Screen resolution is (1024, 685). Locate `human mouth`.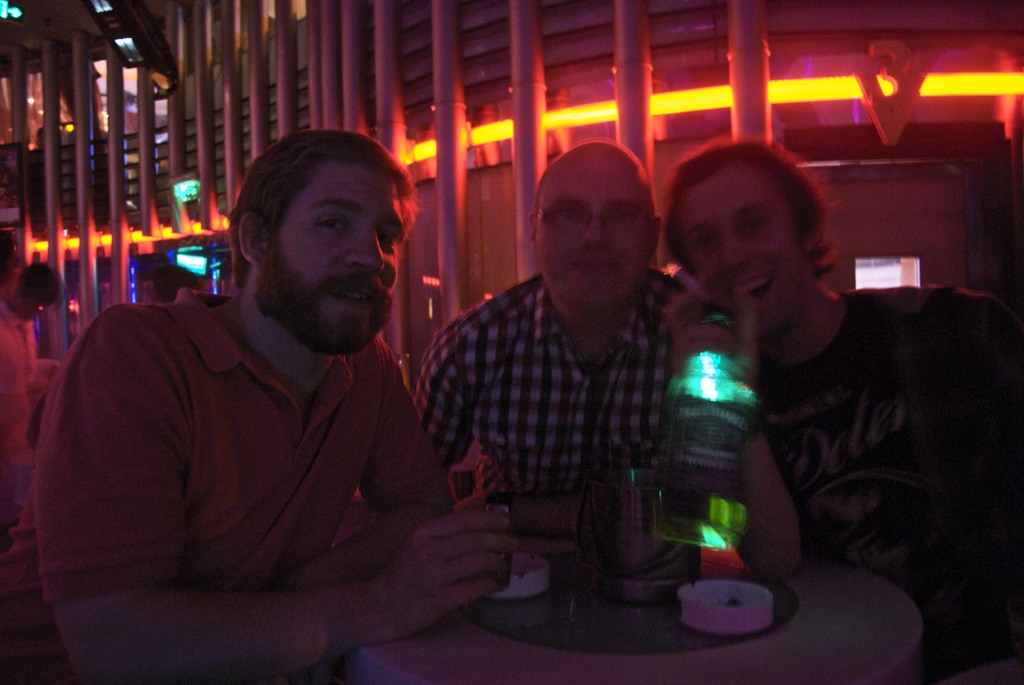
Rect(328, 281, 380, 308).
